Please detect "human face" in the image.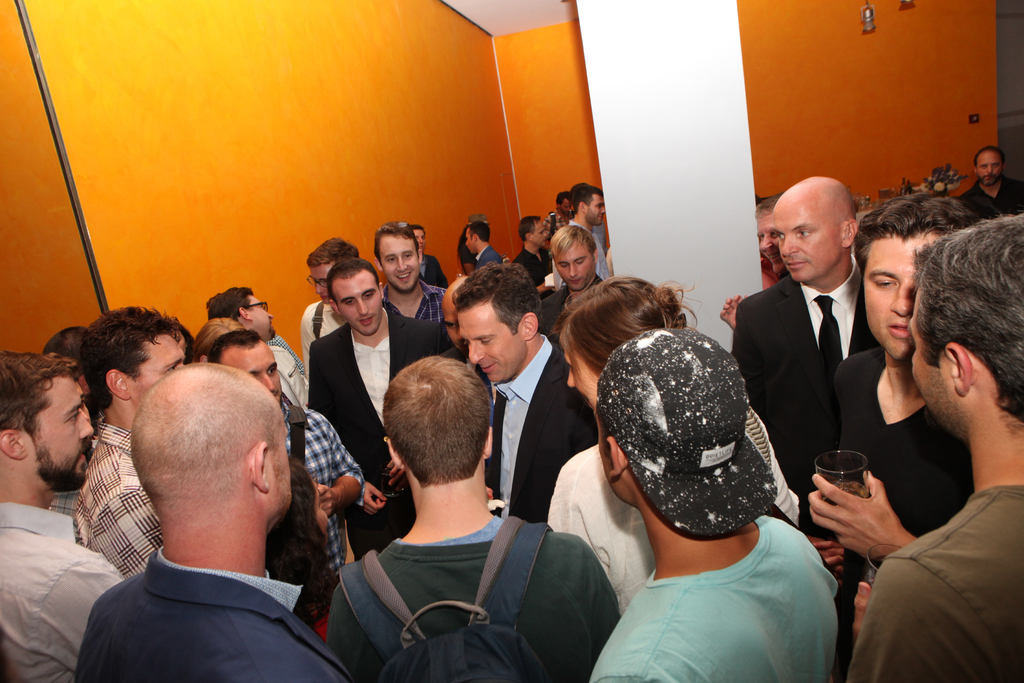
rect(582, 189, 609, 230).
